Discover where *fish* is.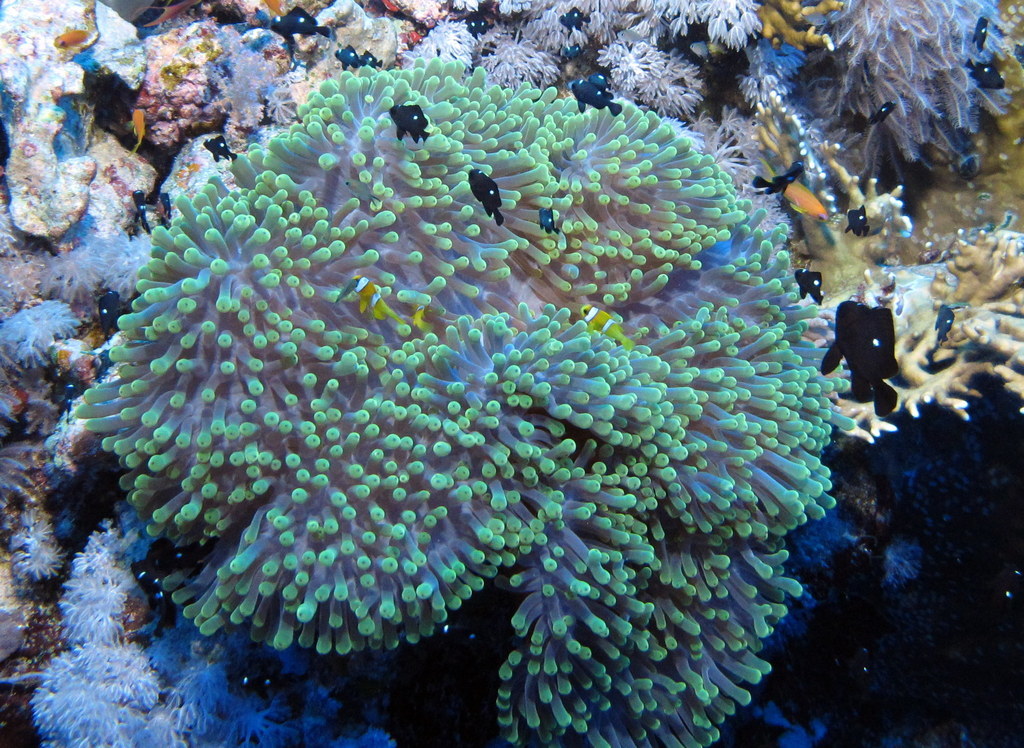
Discovered at x1=470 y1=166 x2=503 y2=225.
